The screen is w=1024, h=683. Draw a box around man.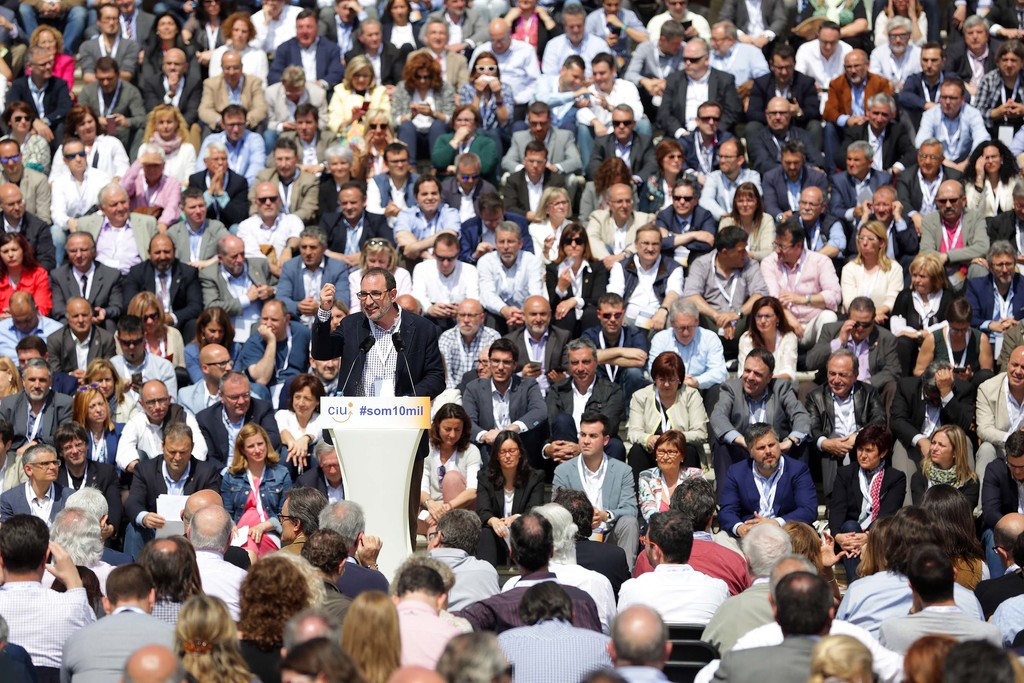
locate(465, 18, 541, 115).
